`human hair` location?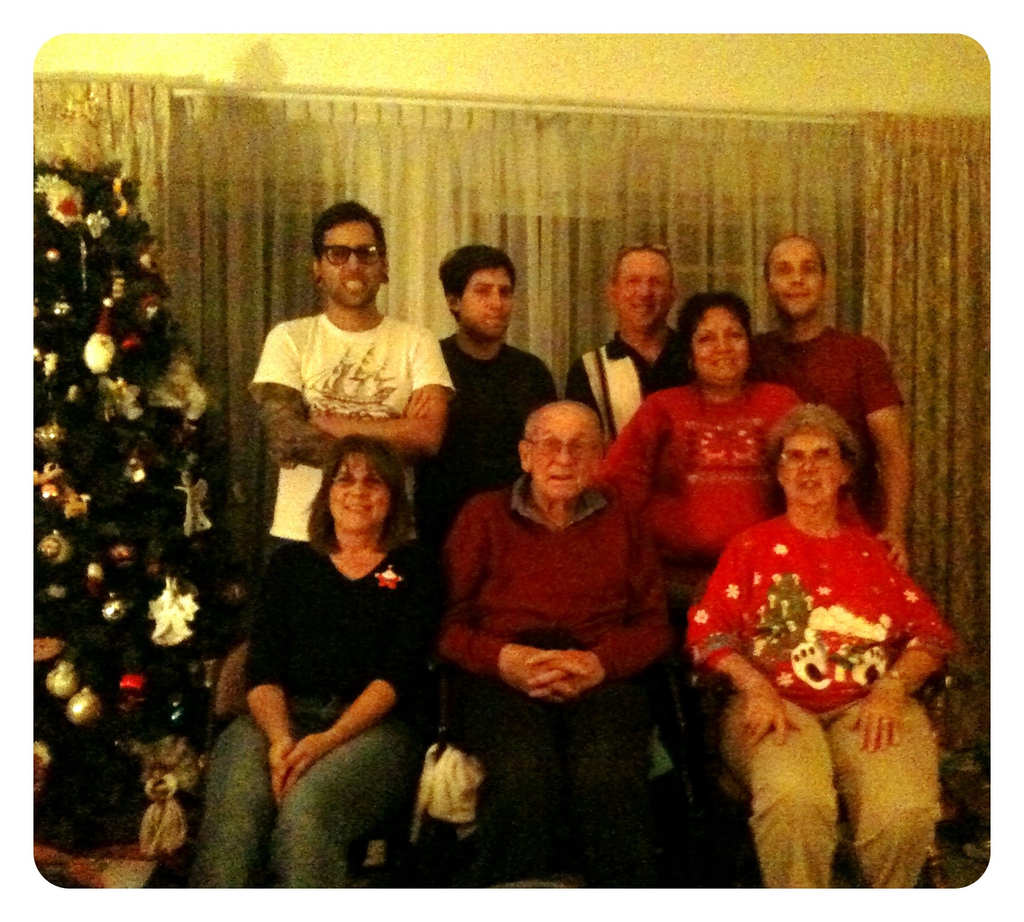
{"x1": 609, "y1": 241, "x2": 676, "y2": 293}
